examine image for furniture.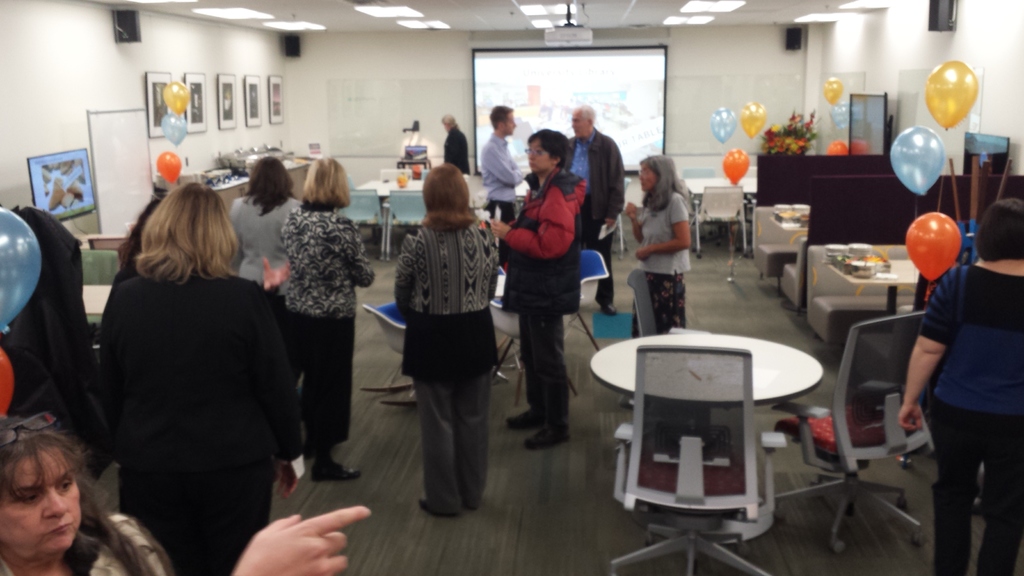
Examination result: bbox(77, 283, 113, 317).
